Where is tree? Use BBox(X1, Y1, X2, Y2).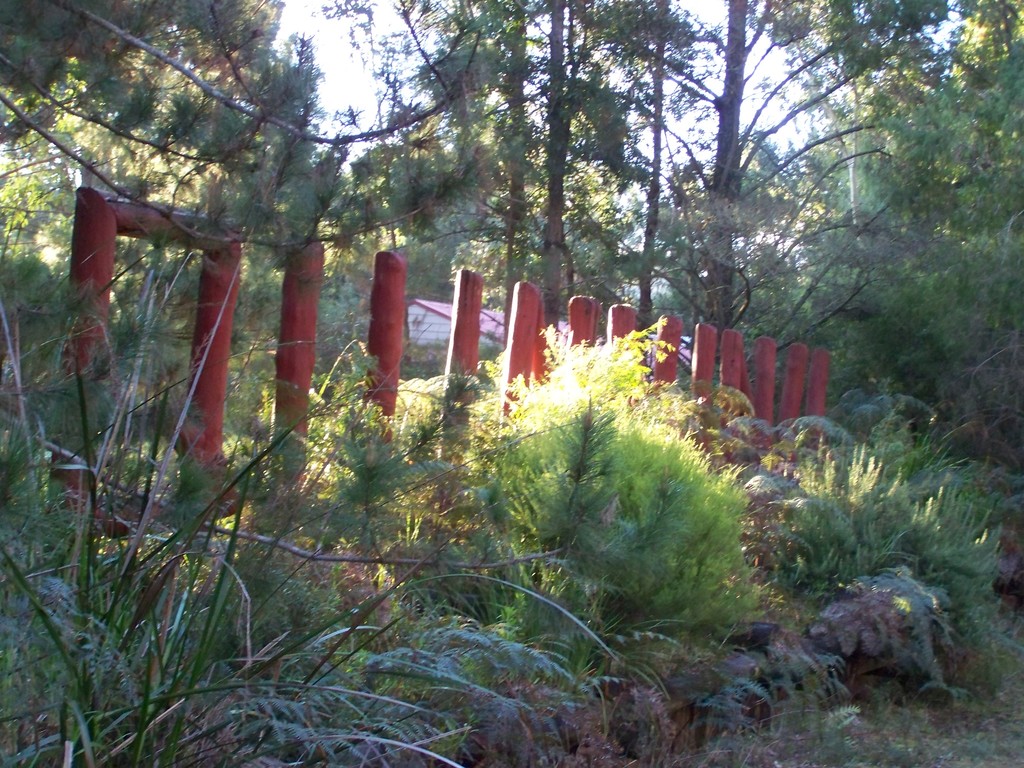
BBox(0, 0, 1023, 600).
